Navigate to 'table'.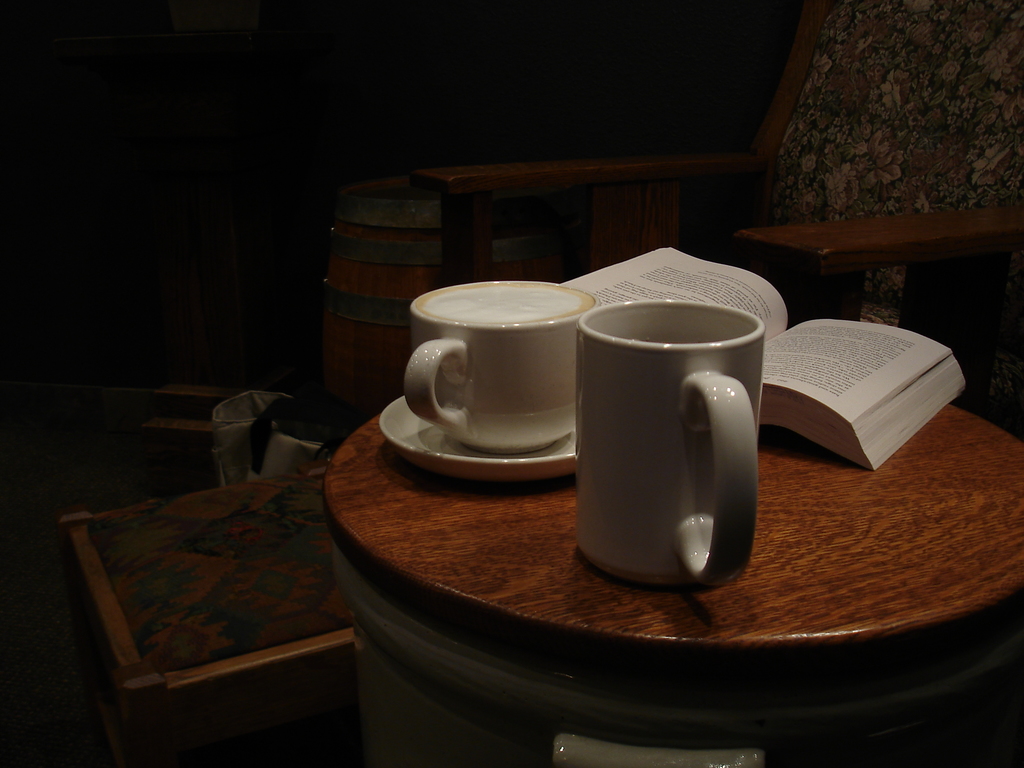
Navigation target: (326,404,1023,739).
